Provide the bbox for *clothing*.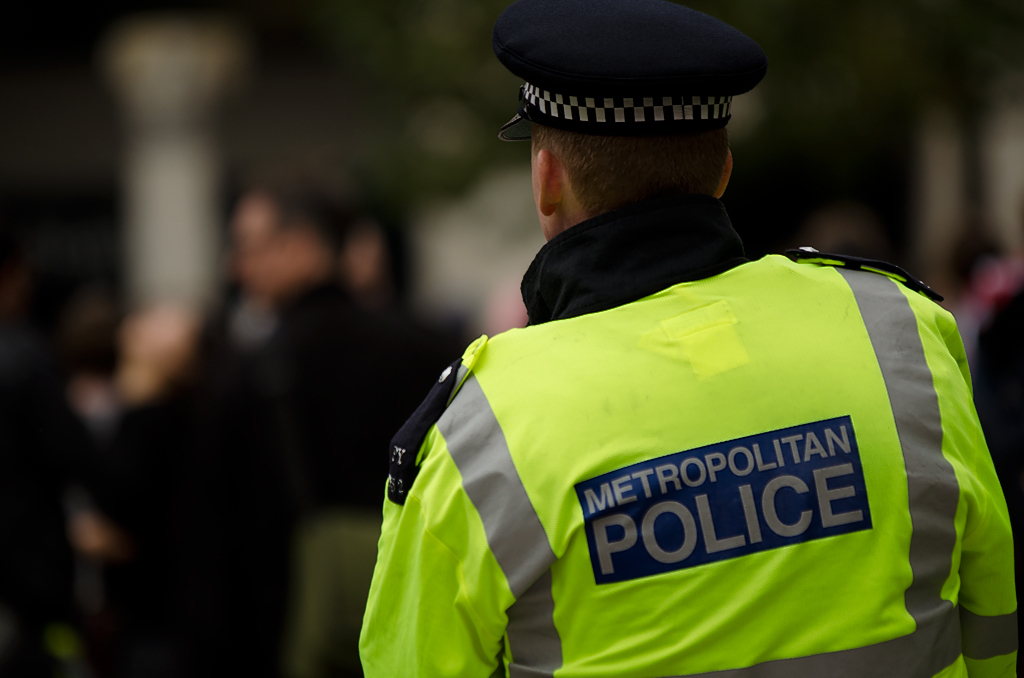
select_region(211, 279, 277, 467).
